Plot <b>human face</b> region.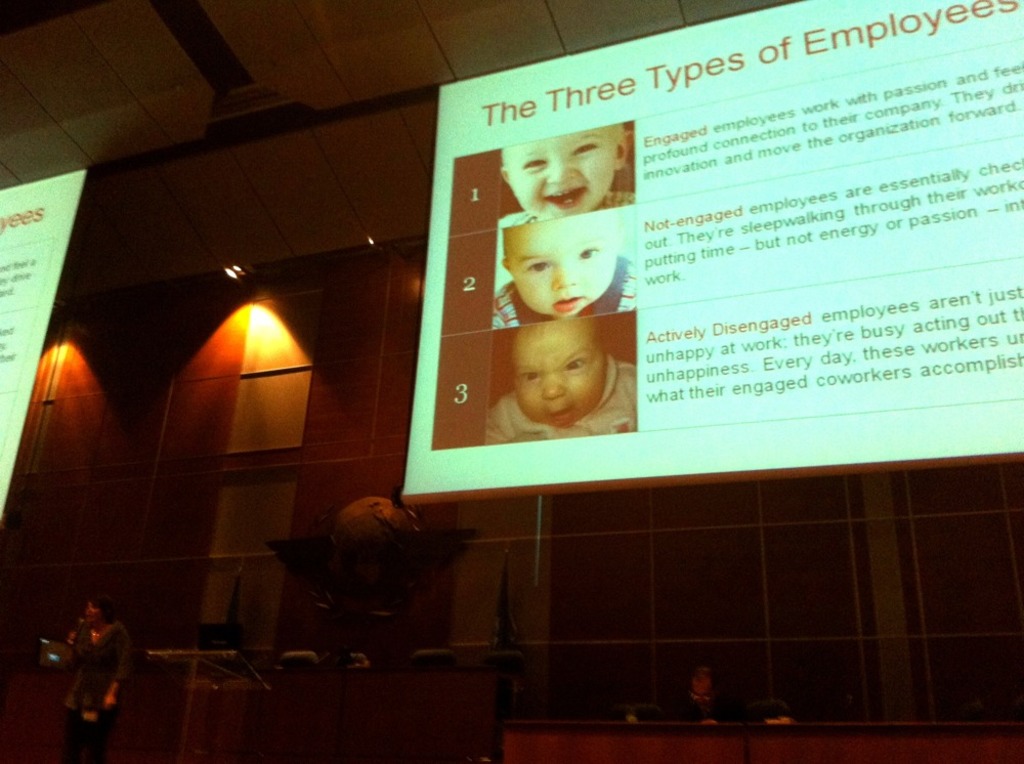
Plotted at [x1=498, y1=129, x2=626, y2=220].
